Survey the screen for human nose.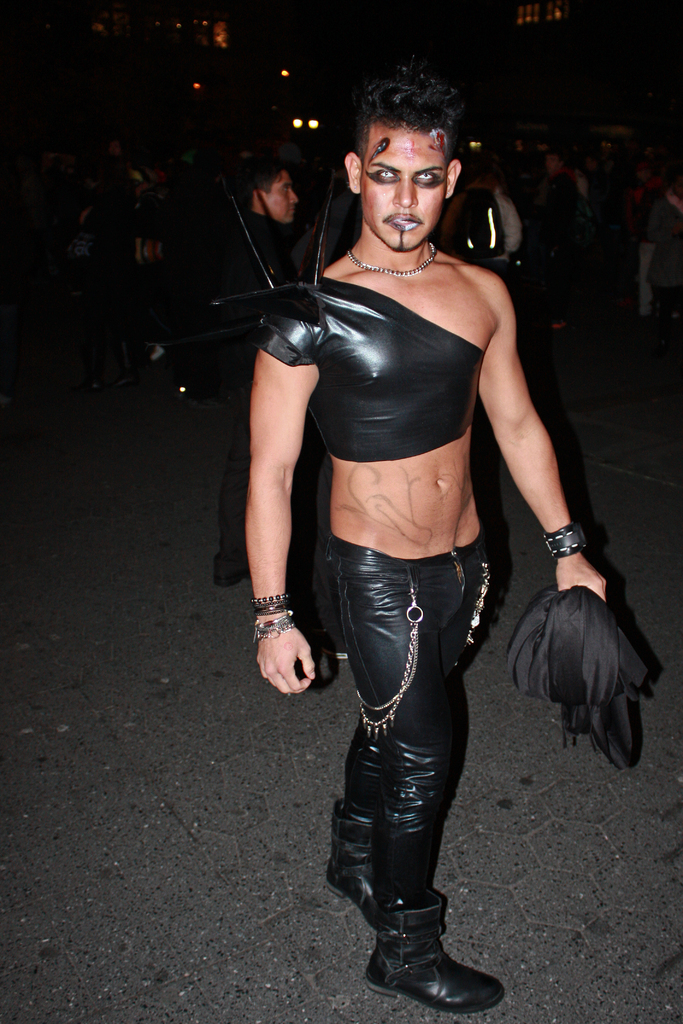
Survey found: {"x1": 389, "y1": 177, "x2": 417, "y2": 207}.
